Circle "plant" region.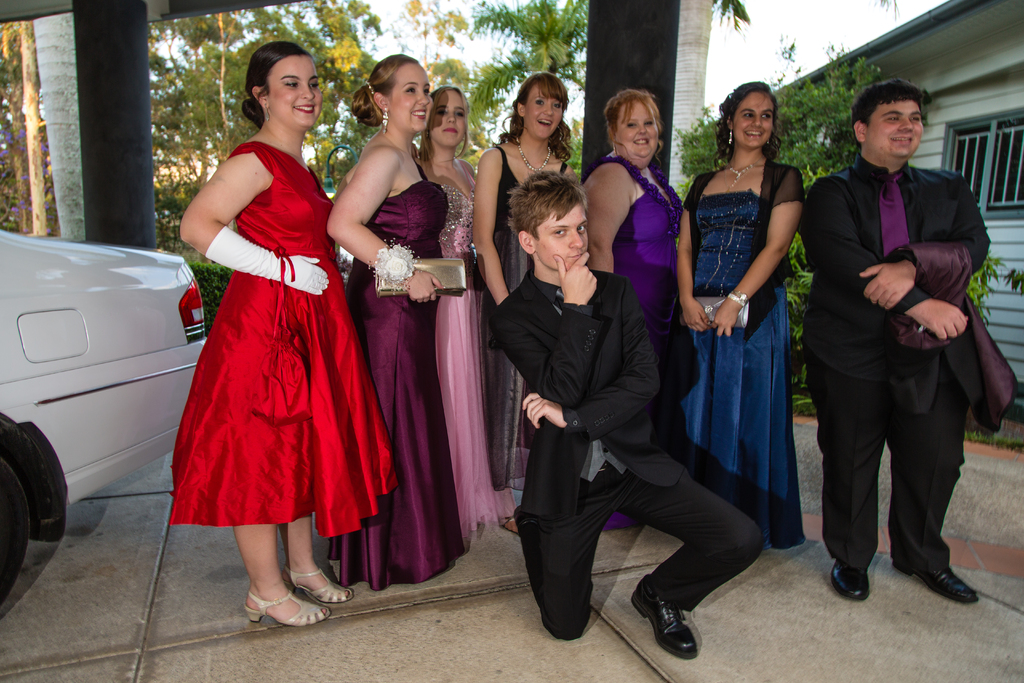
Region: region(191, 263, 231, 336).
